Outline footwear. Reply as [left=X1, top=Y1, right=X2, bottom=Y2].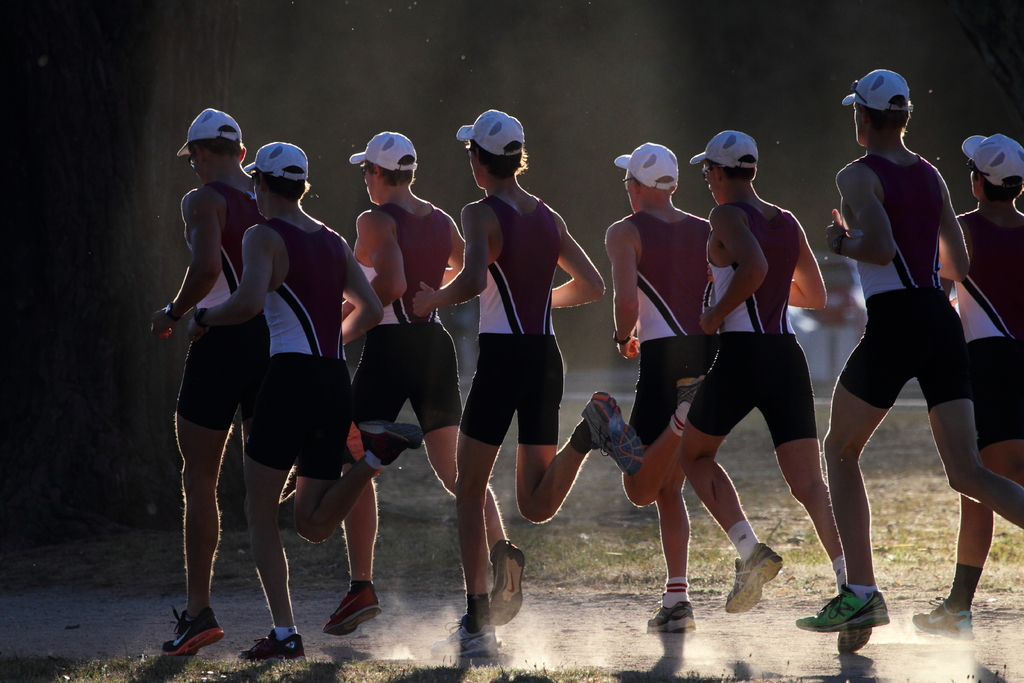
[left=645, top=600, right=696, bottom=630].
